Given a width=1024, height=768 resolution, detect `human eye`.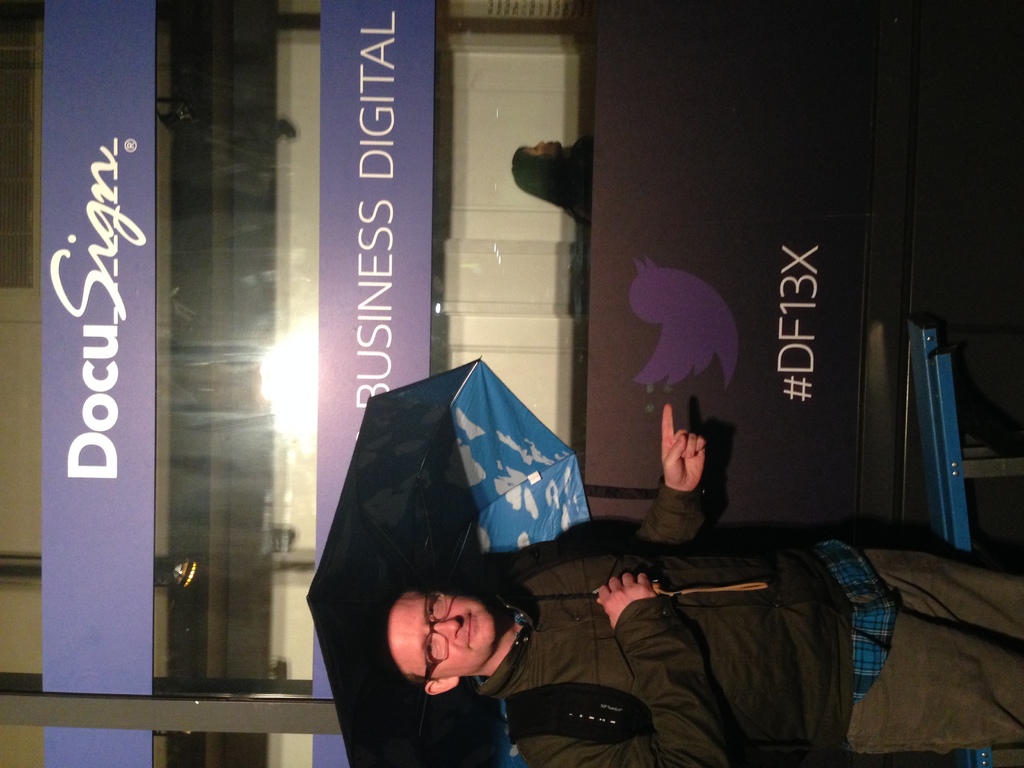
424,636,437,664.
